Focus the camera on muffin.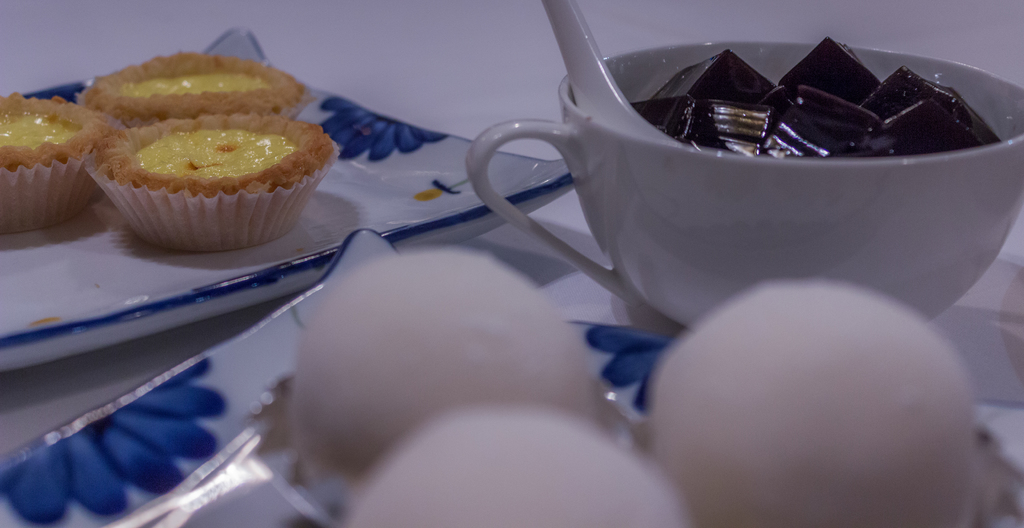
Focus region: x1=82 y1=106 x2=337 y2=247.
